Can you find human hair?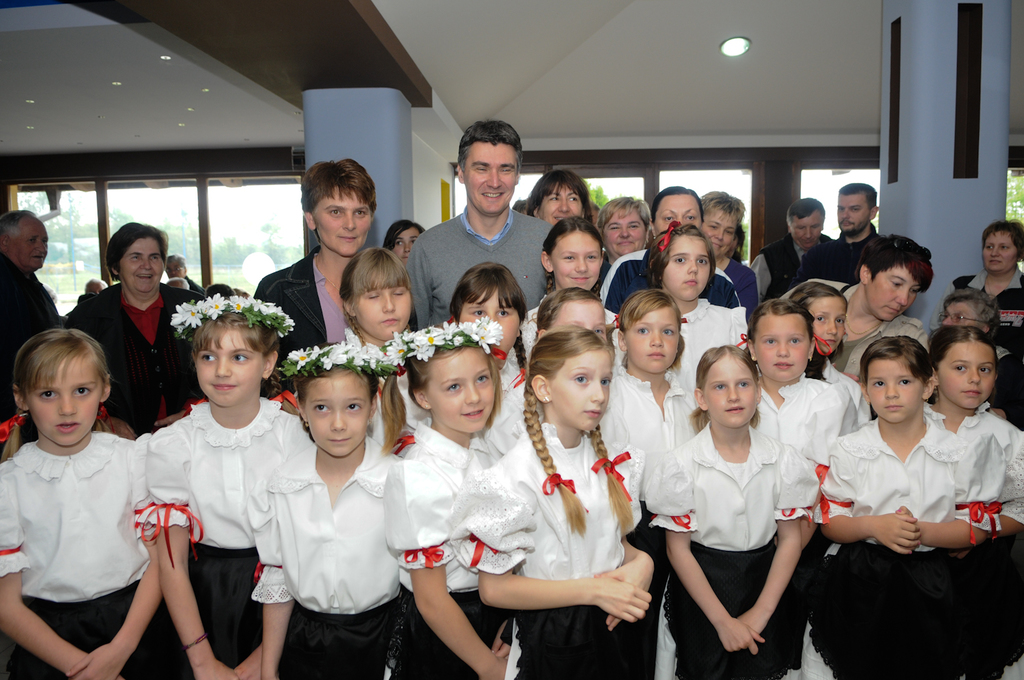
Yes, bounding box: 744/299/826/382.
